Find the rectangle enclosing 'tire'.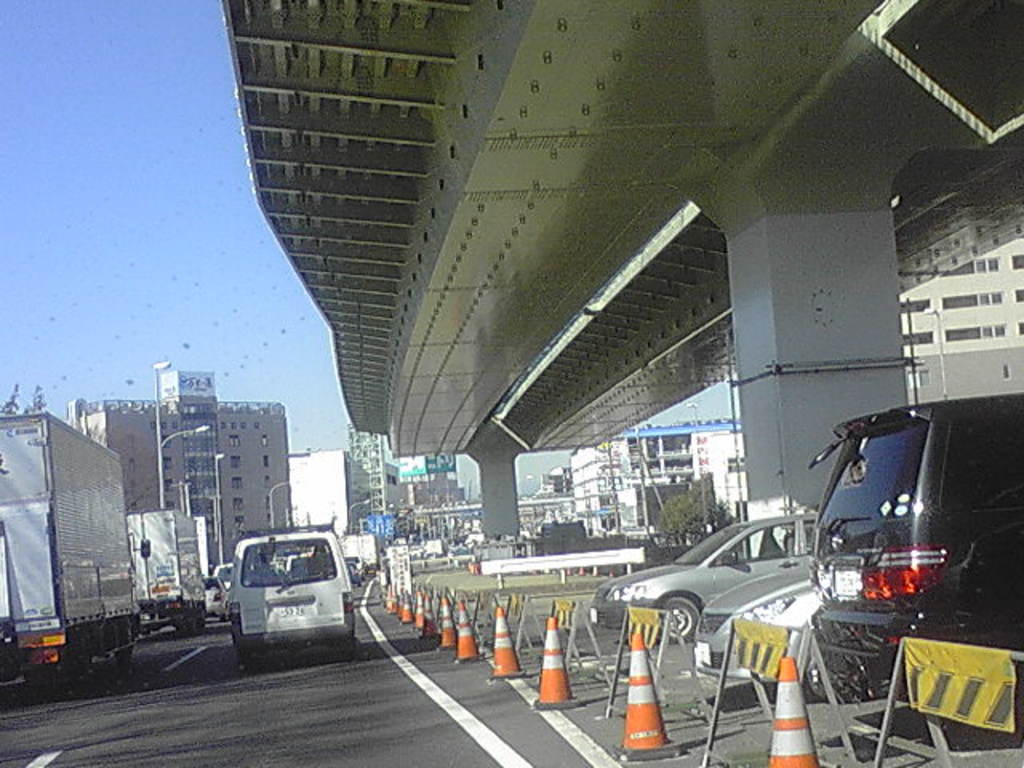
locate(37, 637, 80, 706).
